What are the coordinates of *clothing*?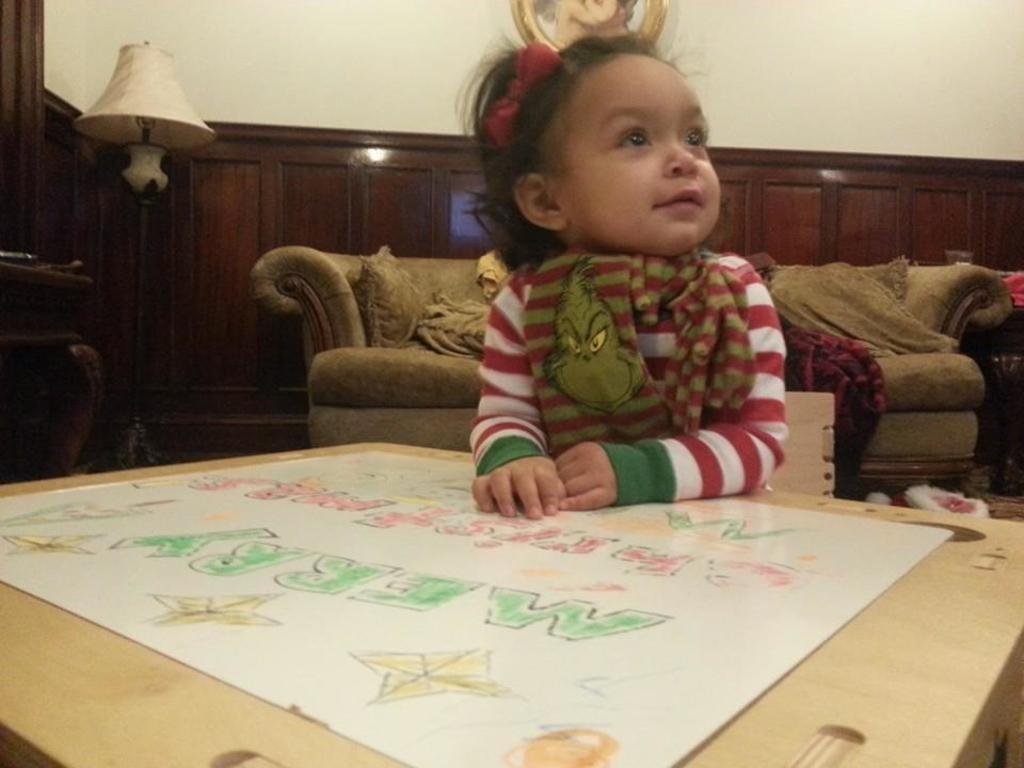
452:204:803:474.
